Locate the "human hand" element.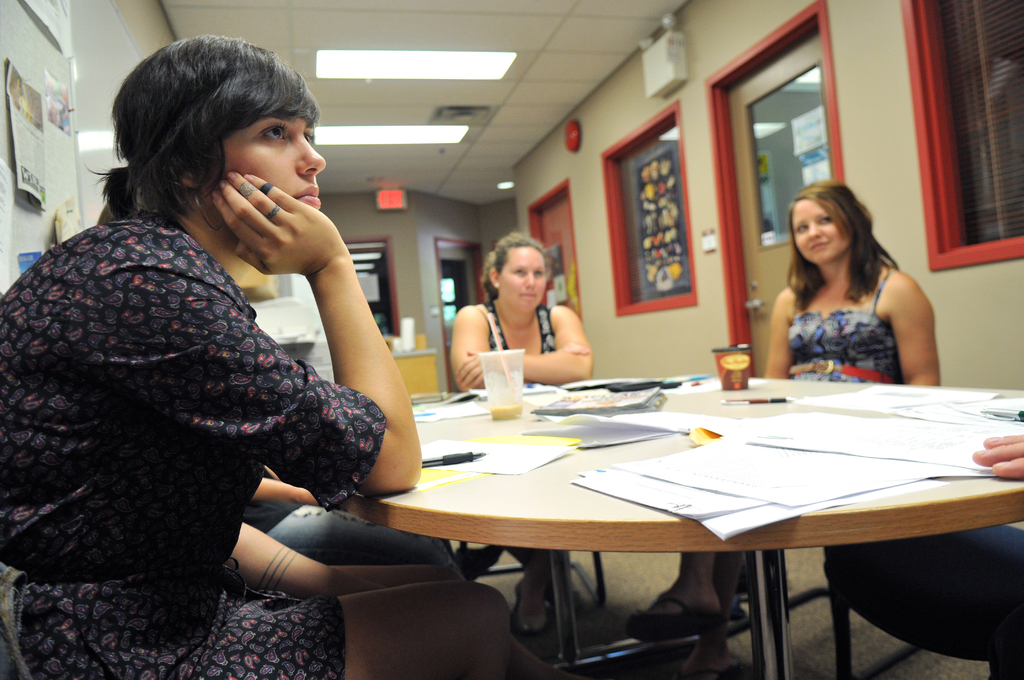
Element bbox: (451, 350, 488, 395).
